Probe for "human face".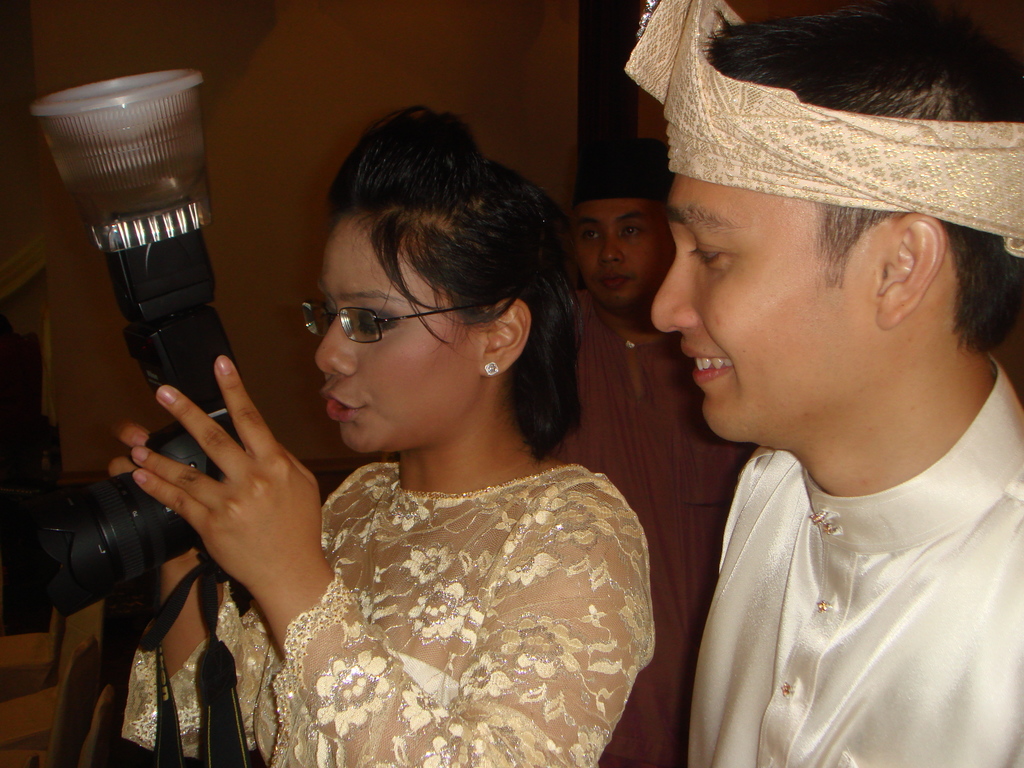
Probe result: l=582, t=196, r=664, b=313.
